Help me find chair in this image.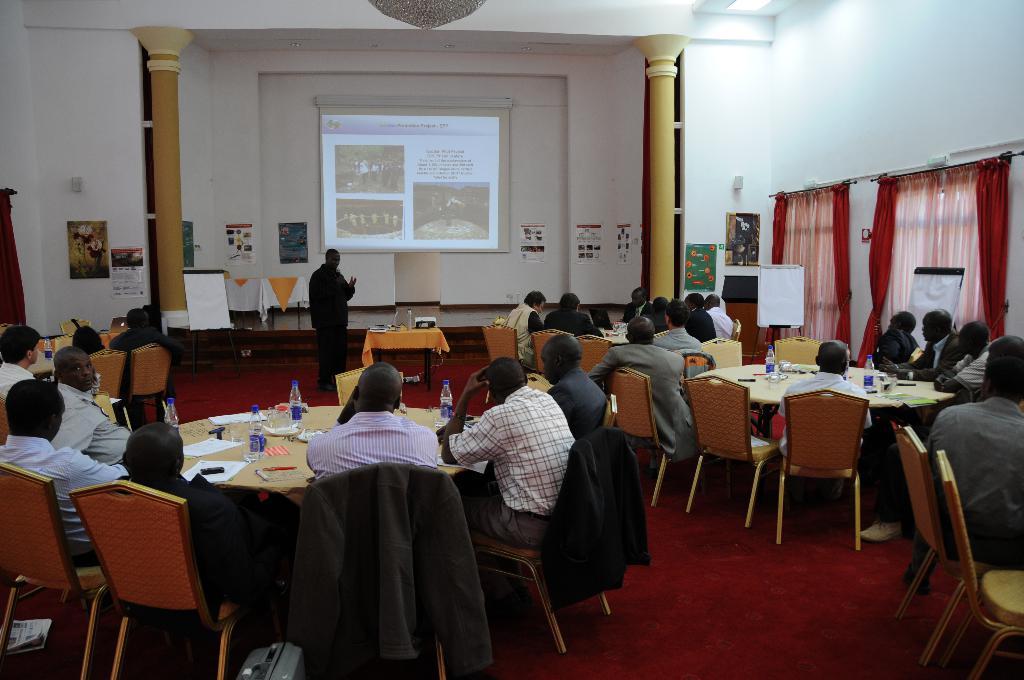
Found it: l=611, t=366, r=693, b=512.
